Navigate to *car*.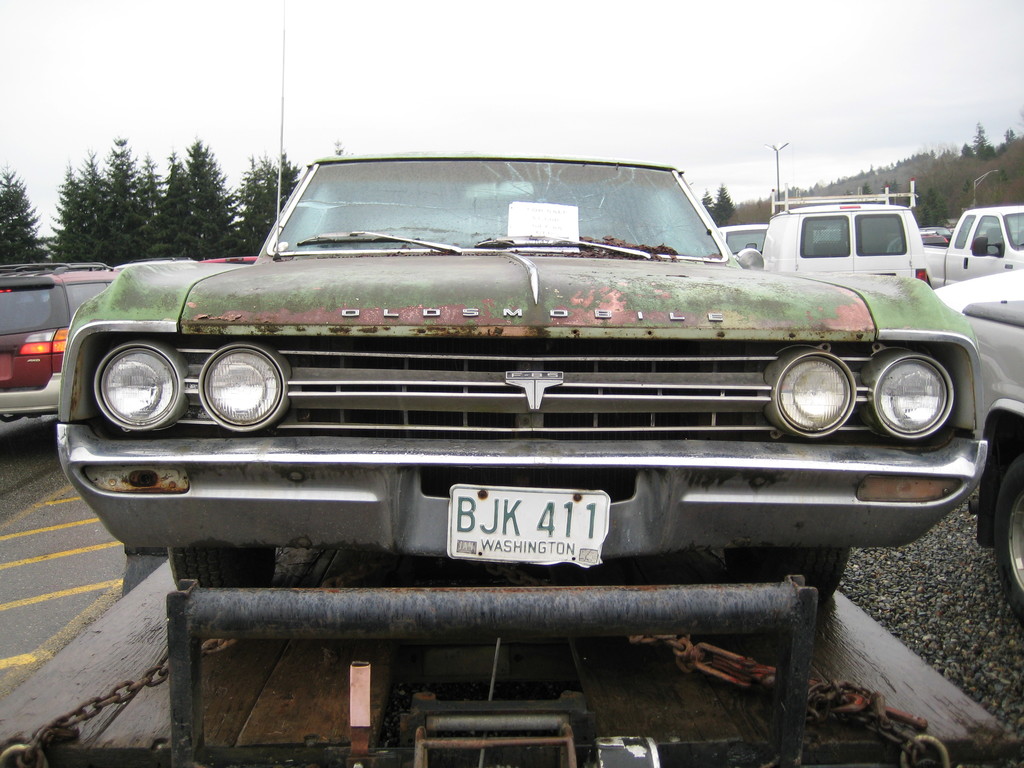
Navigation target: select_region(0, 261, 120, 424).
